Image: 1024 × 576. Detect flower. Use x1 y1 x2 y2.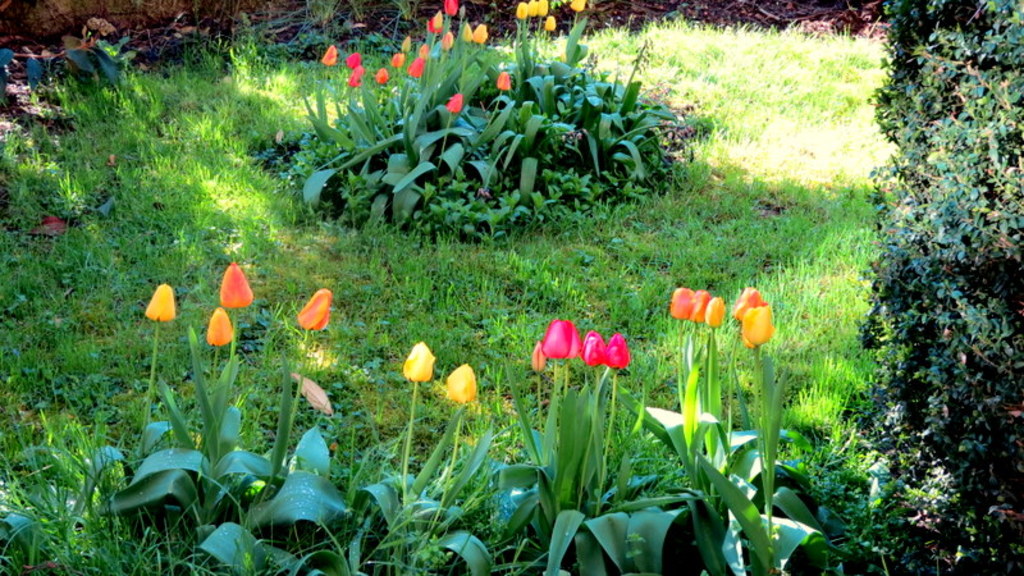
733 282 767 326.
